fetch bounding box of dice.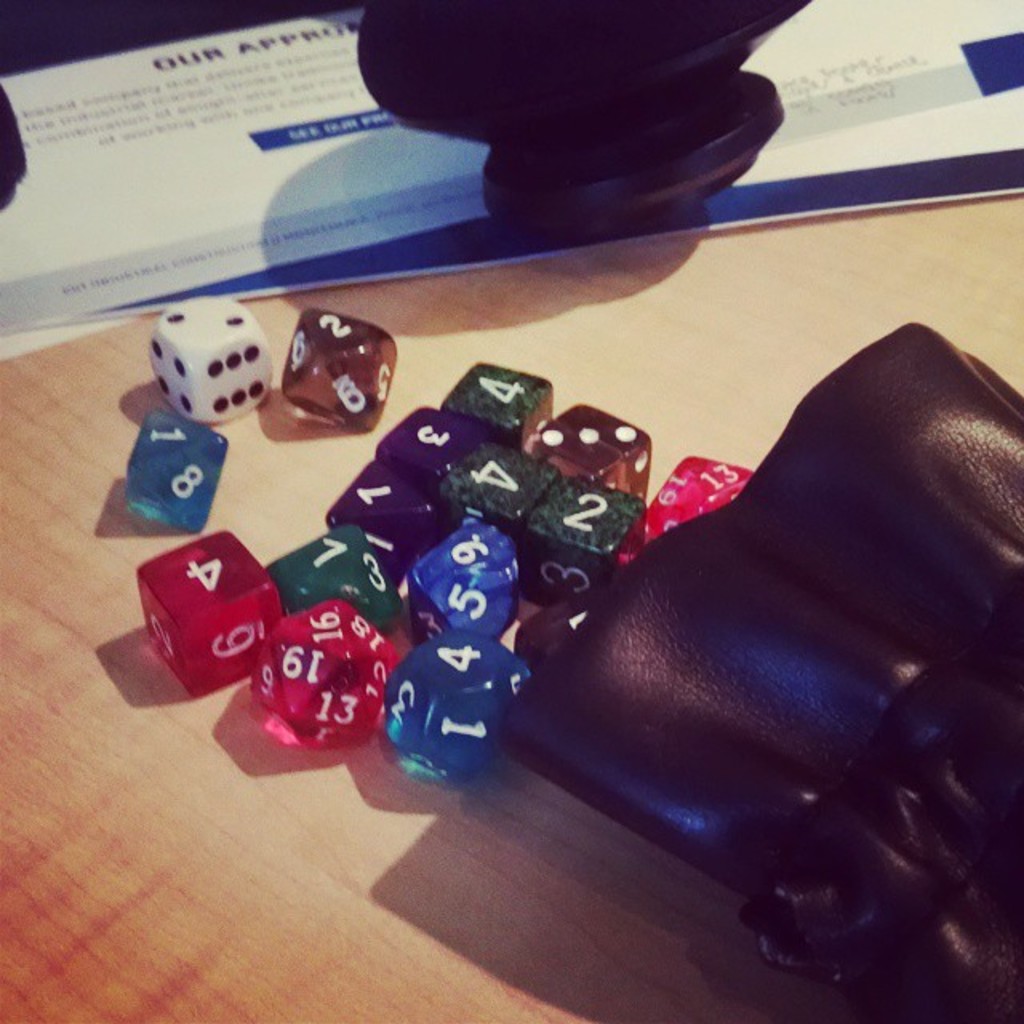
Bbox: region(144, 294, 274, 421).
